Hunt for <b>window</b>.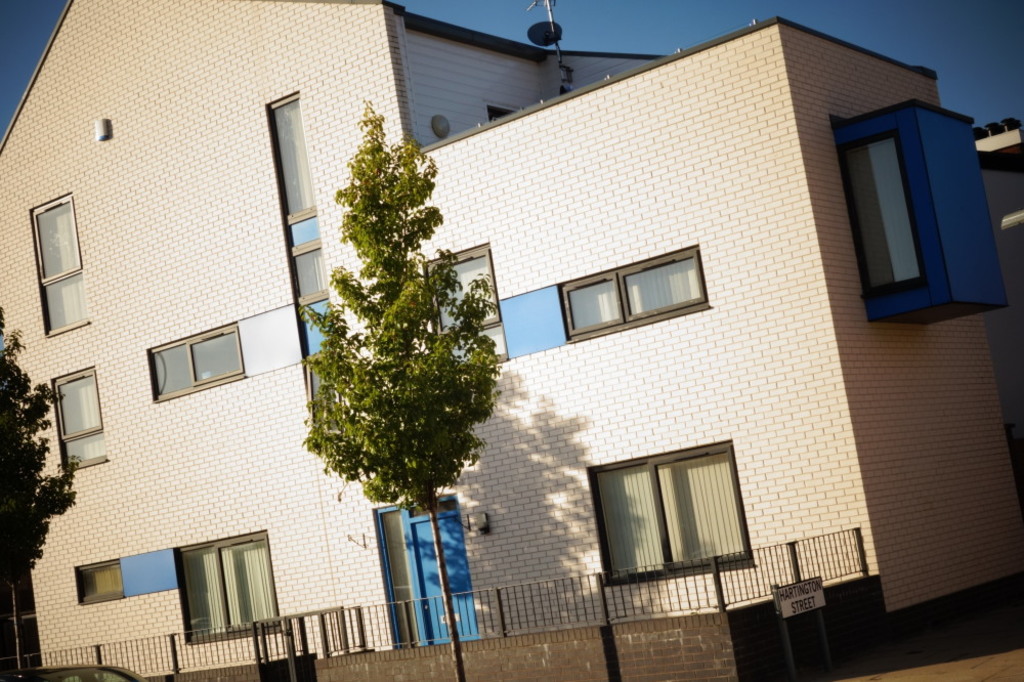
Hunted down at 266, 90, 331, 361.
